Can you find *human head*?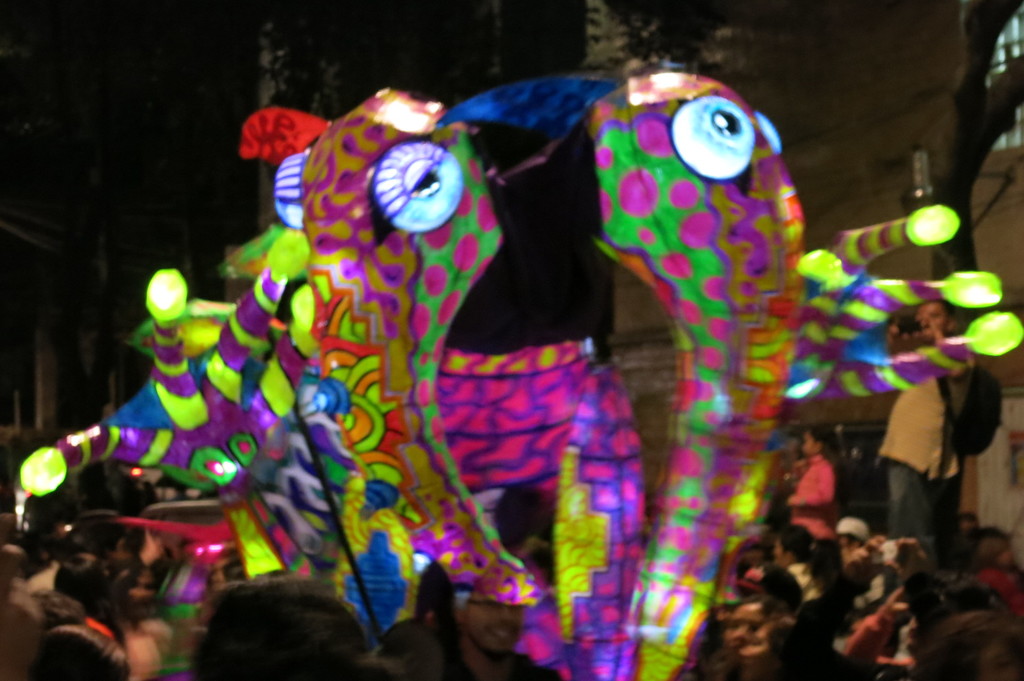
Yes, bounding box: (732, 554, 766, 586).
